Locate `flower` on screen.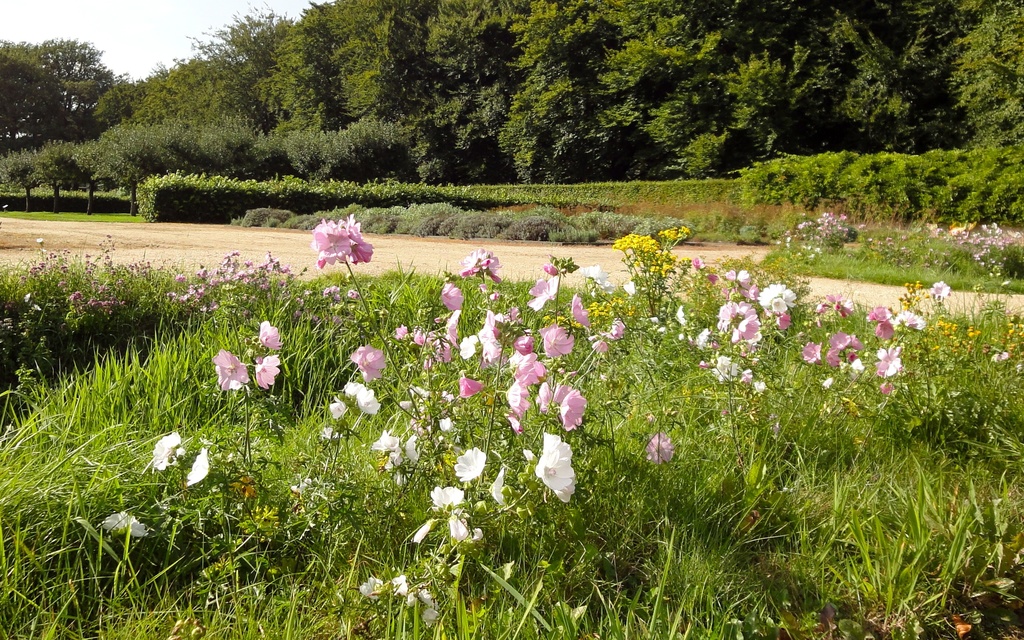
On screen at rect(570, 293, 591, 327).
